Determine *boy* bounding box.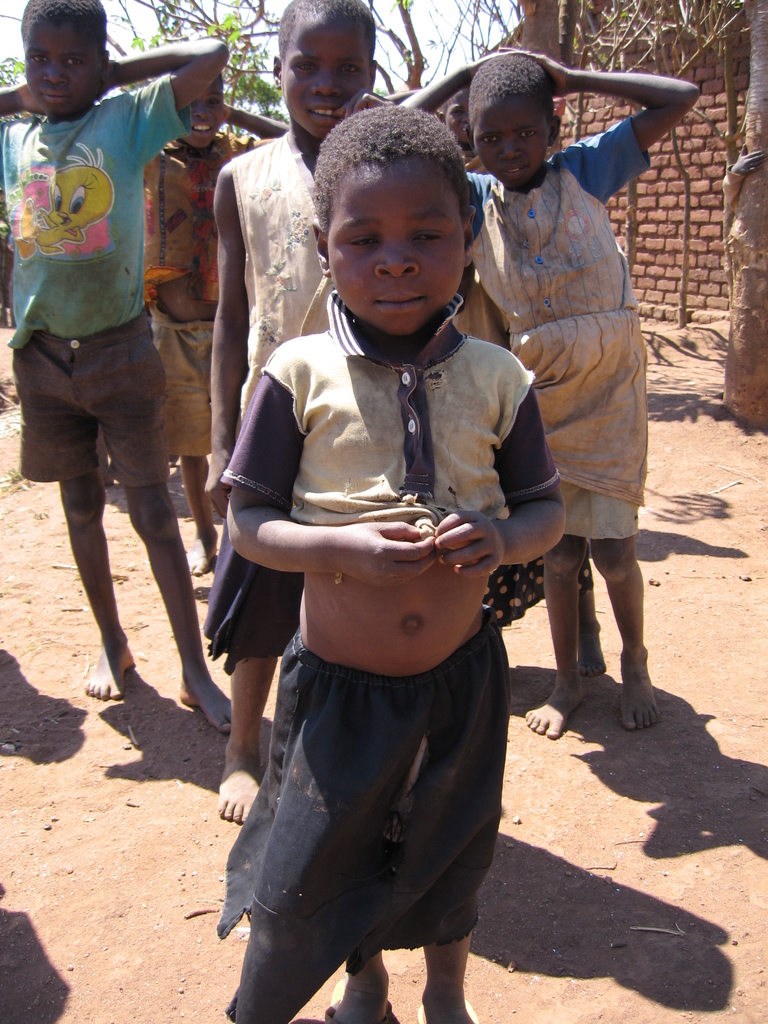
Determined: bbox(136, 68, 277, 590).
